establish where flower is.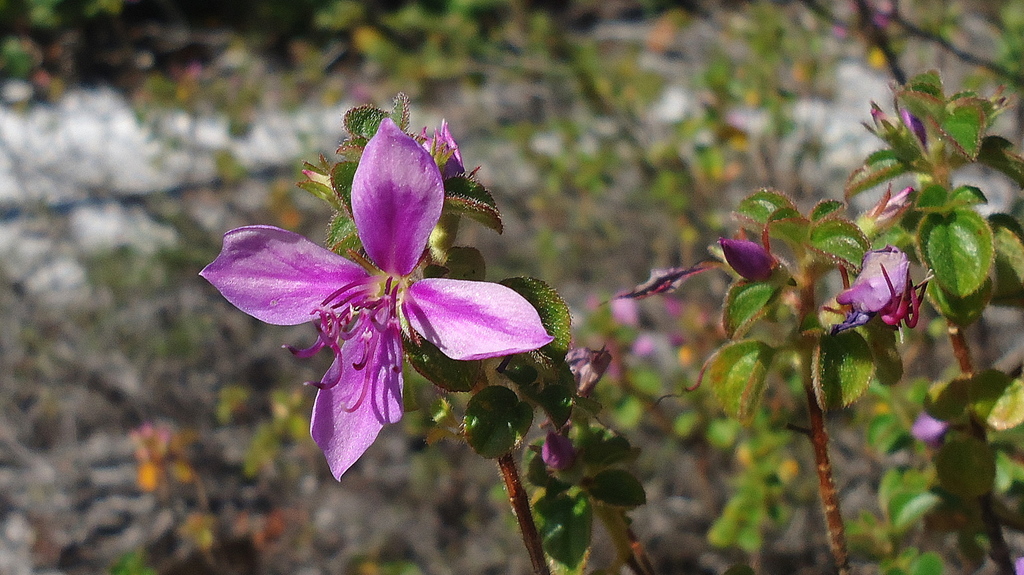
Established at <bbox>820, 248, 937, 341</bbox>.
